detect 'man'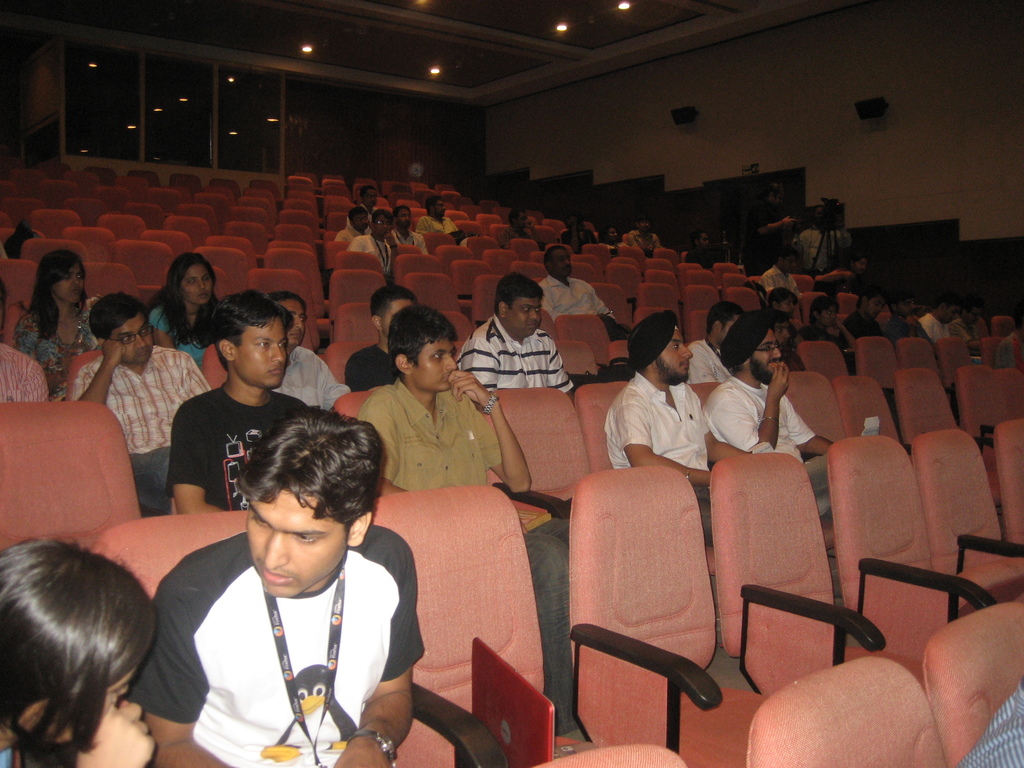
region(493, 207, 545, 252)
